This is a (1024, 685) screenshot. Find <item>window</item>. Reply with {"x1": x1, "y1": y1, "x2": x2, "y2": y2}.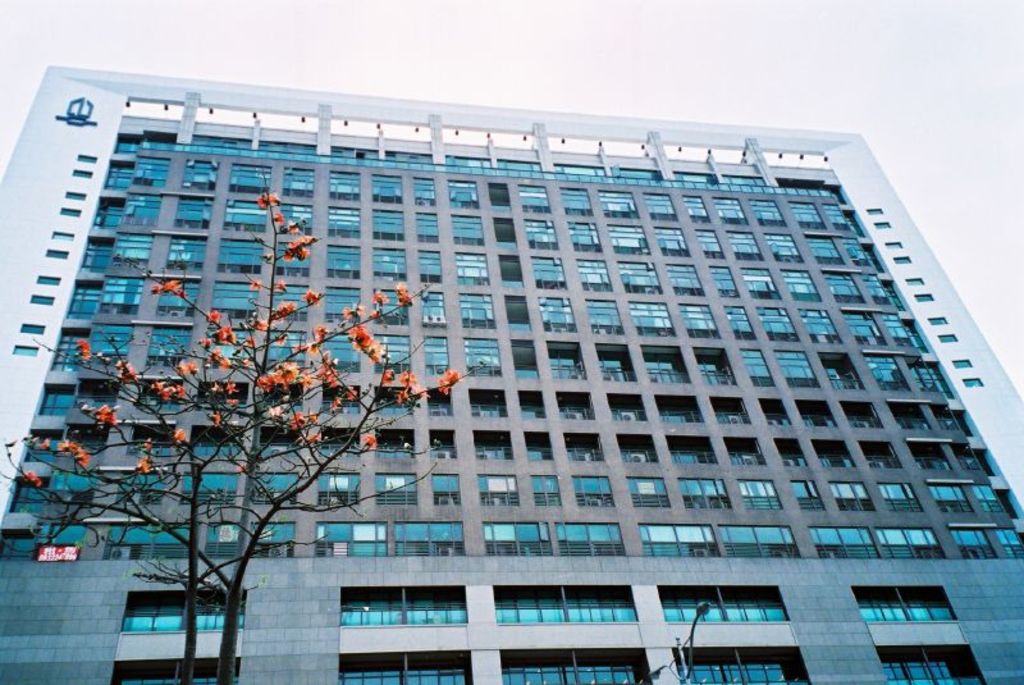
{"x1": 227, "y1": 201, "x2": 269, "y2": 230}.
